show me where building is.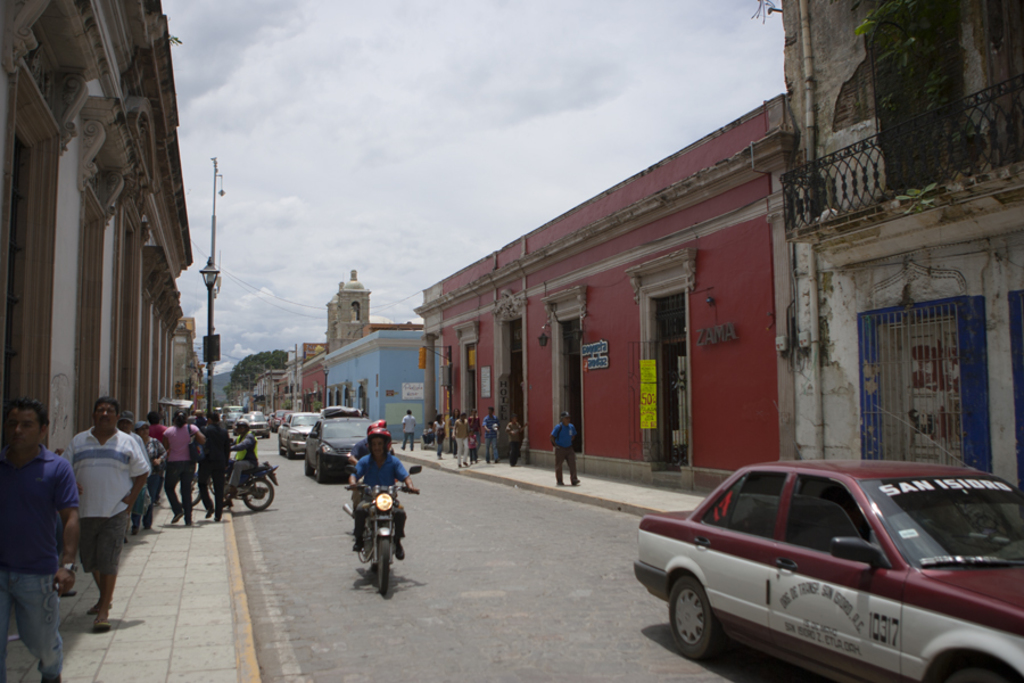
building is at 408,96,784,493.
